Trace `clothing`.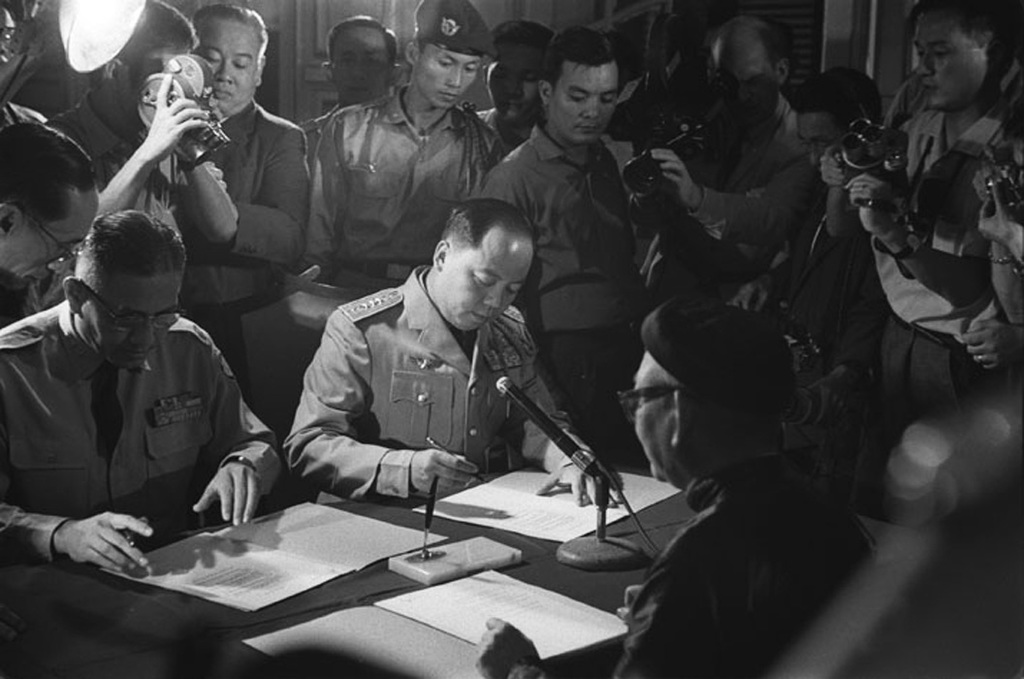
Traced to left=823, top=81, right=1023, bottom=478.
